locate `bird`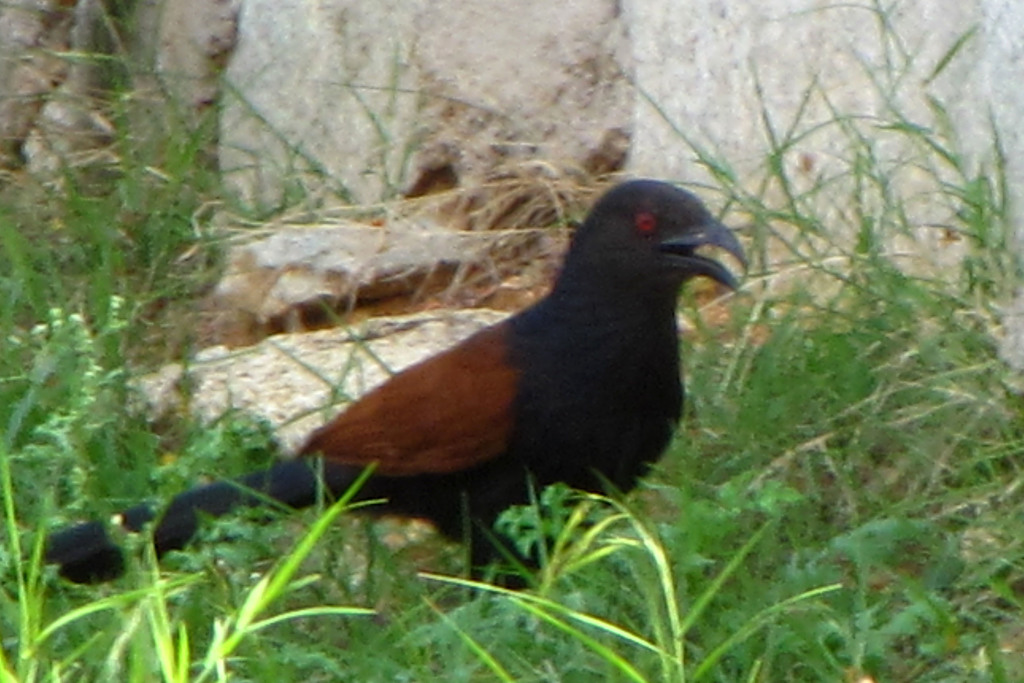
locate(126, 188, 722, 596)
